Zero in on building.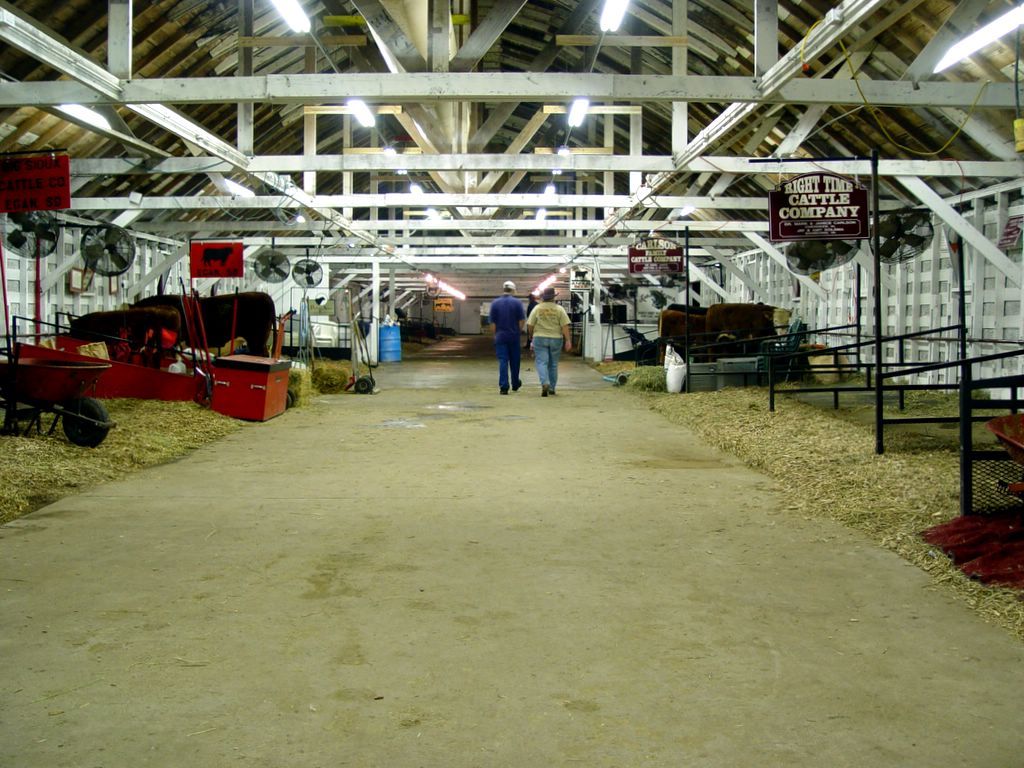
Zeroed in: (x1=0, y1=0, x2=1023, y2=766).
